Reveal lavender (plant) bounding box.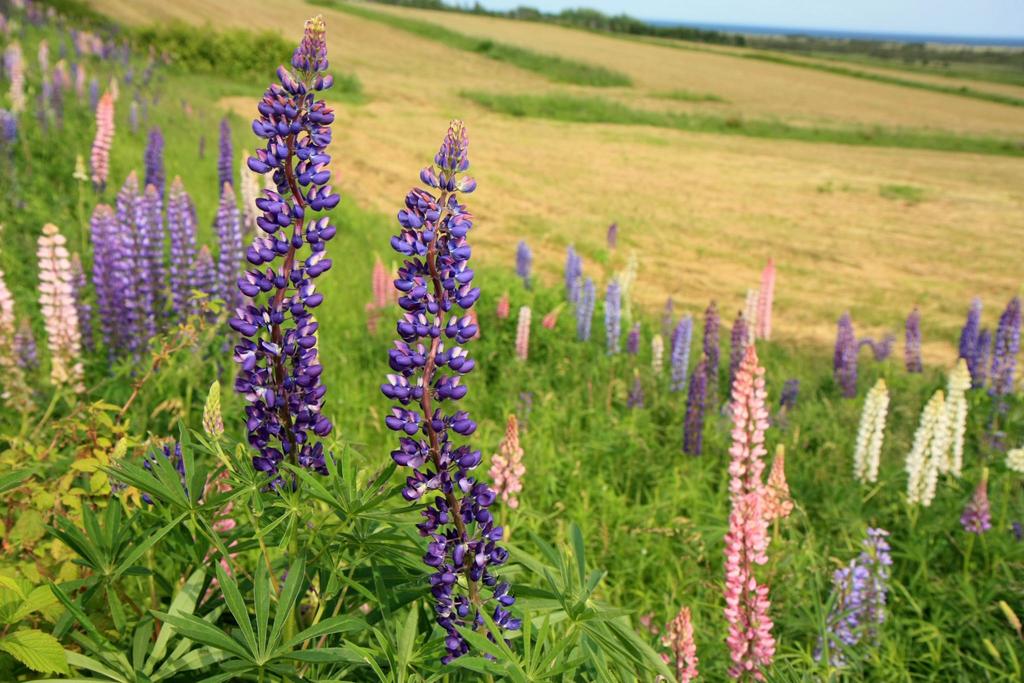
Revealed: x1=706 y1=299 x2=723 y2=363.
